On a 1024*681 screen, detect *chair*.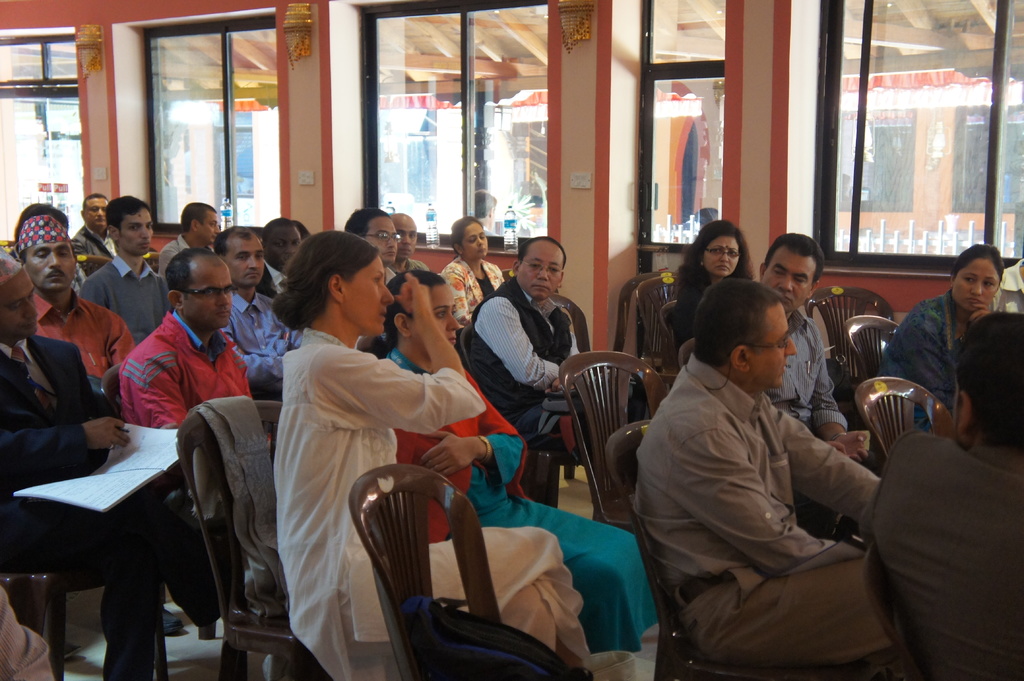
bbox=(101, 364, 220, 647).
